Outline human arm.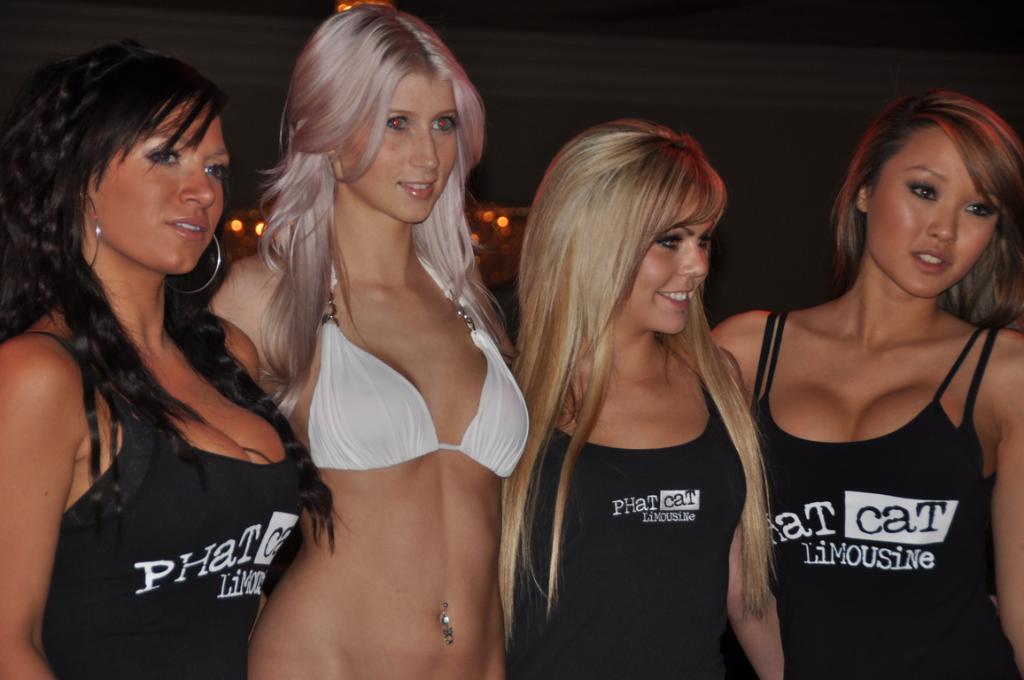
Outline: box(207, 260, 283, 376).
